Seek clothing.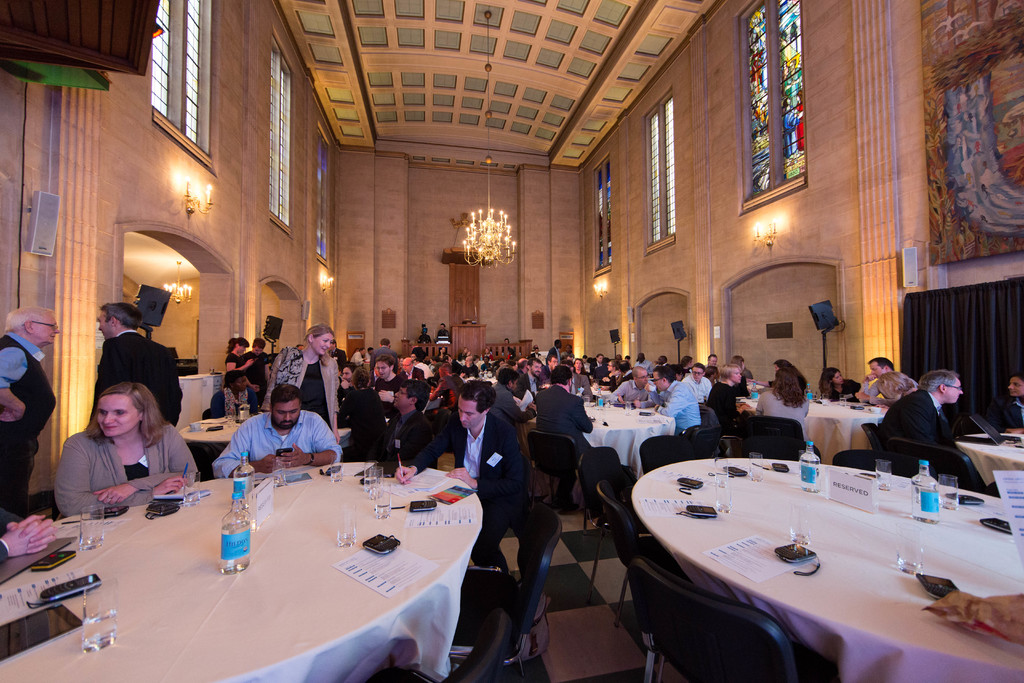
region(383, 413, 436, 465).
